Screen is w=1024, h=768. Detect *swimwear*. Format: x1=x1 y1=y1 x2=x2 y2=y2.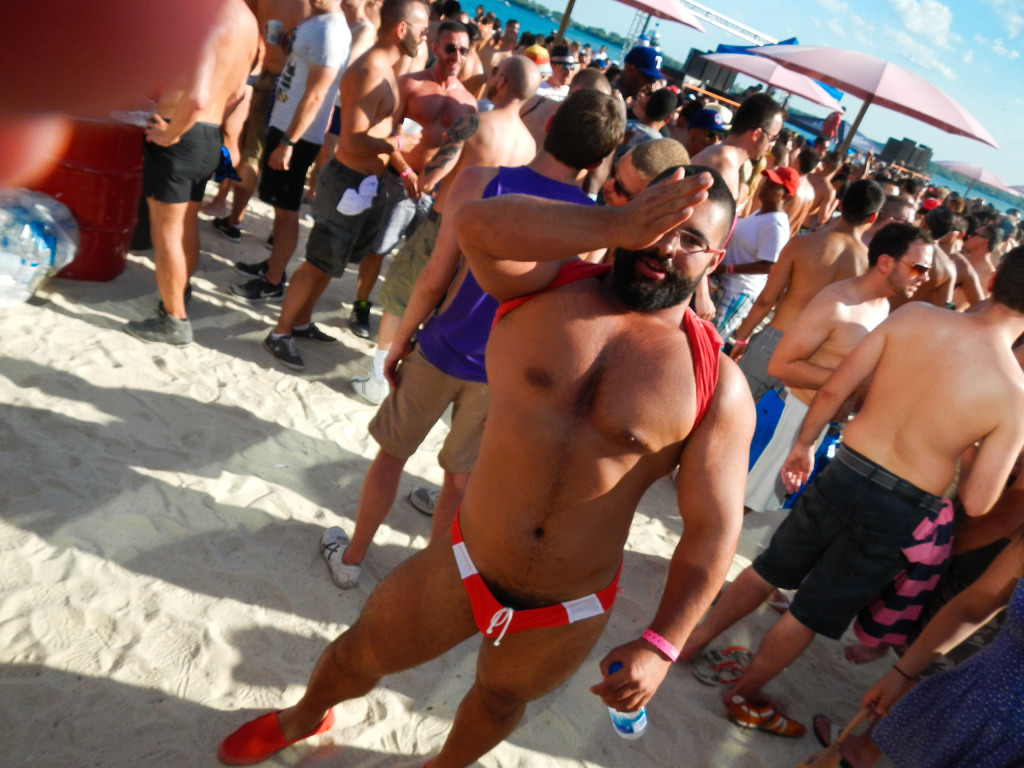
x1=733 y1=328 x2=812 y2=407.
